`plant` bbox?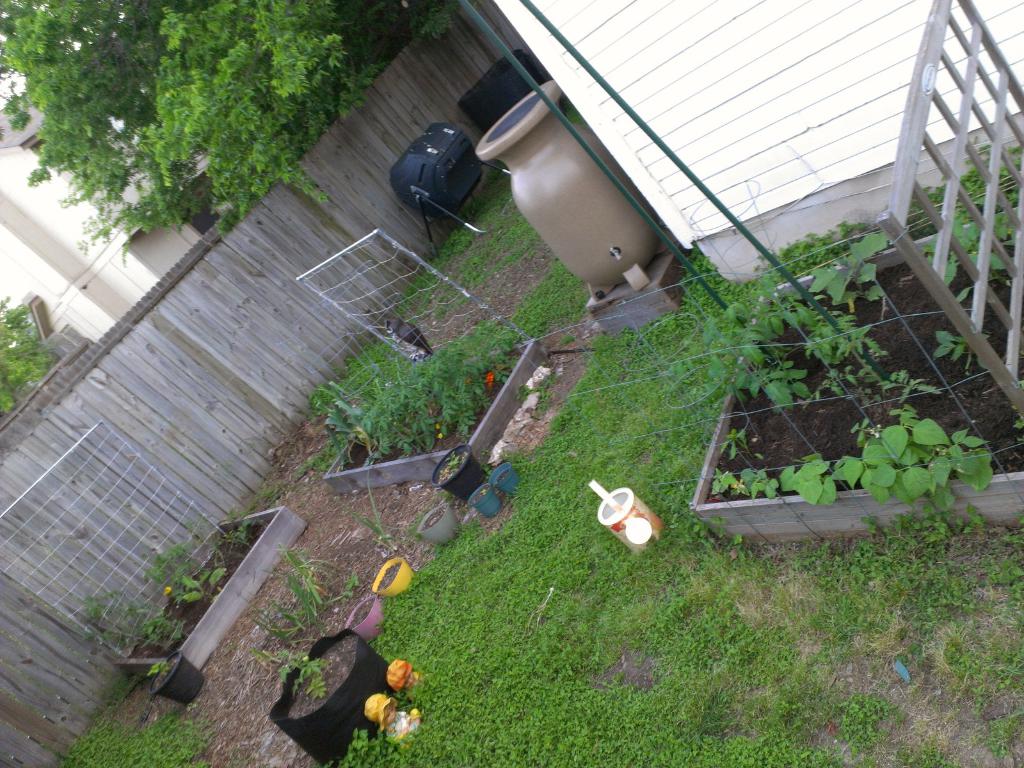
(804, 227, 901, 324)
